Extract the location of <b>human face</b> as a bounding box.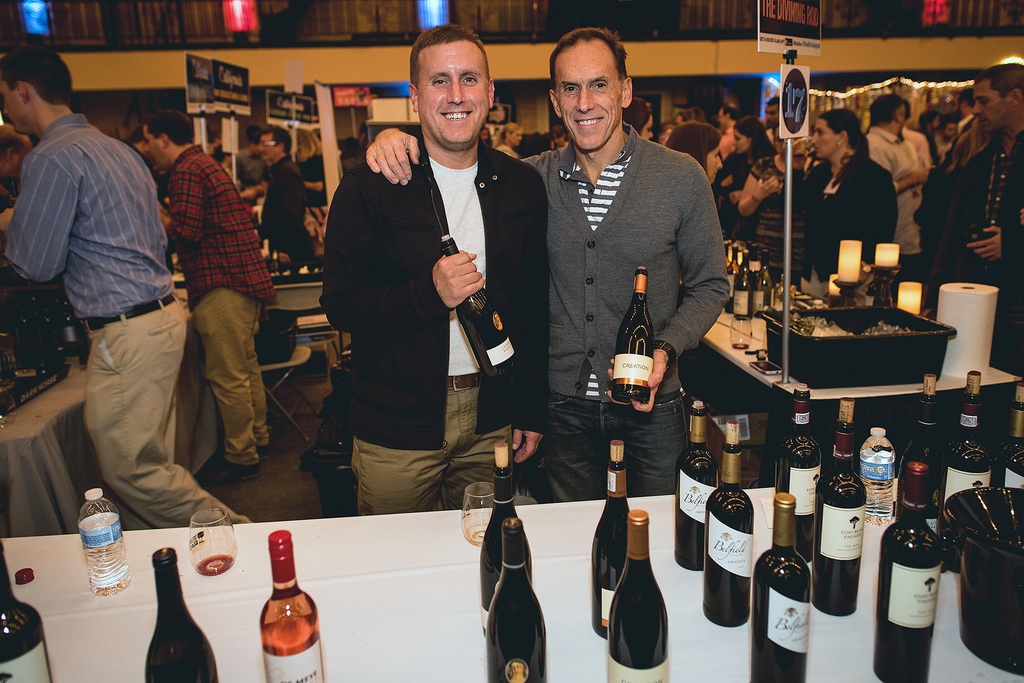
left=0, top=79, right=25, bottom=131.
